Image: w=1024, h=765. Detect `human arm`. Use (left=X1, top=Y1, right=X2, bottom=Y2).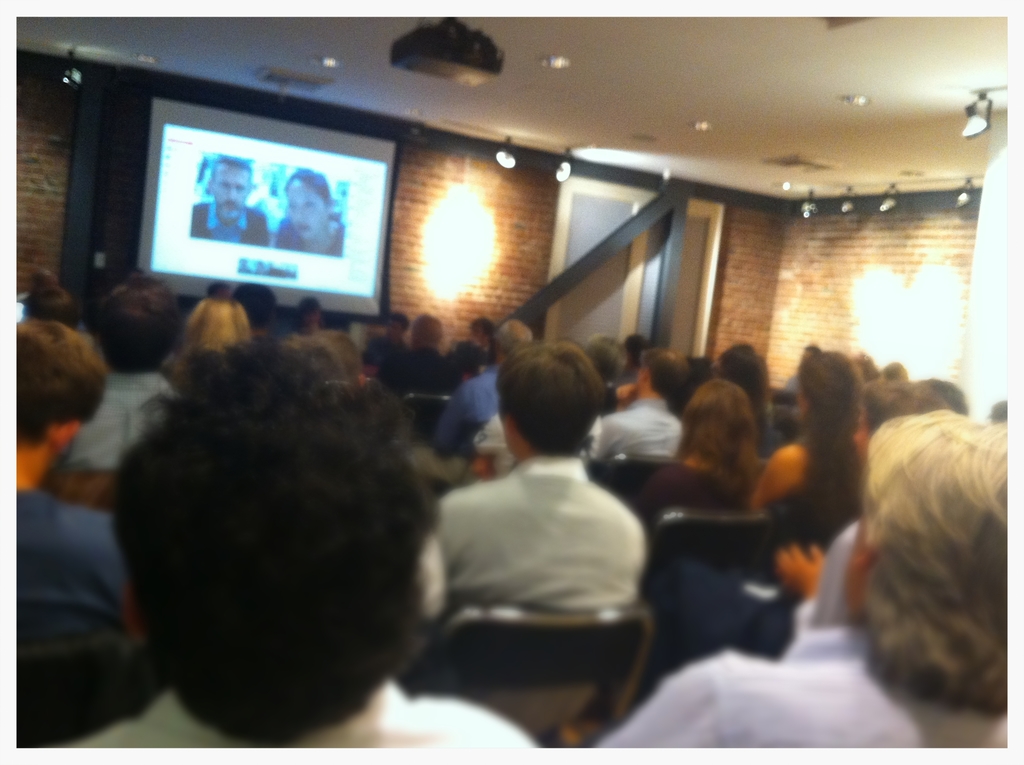
(left=621, top=510, right=646, bottom=600).
